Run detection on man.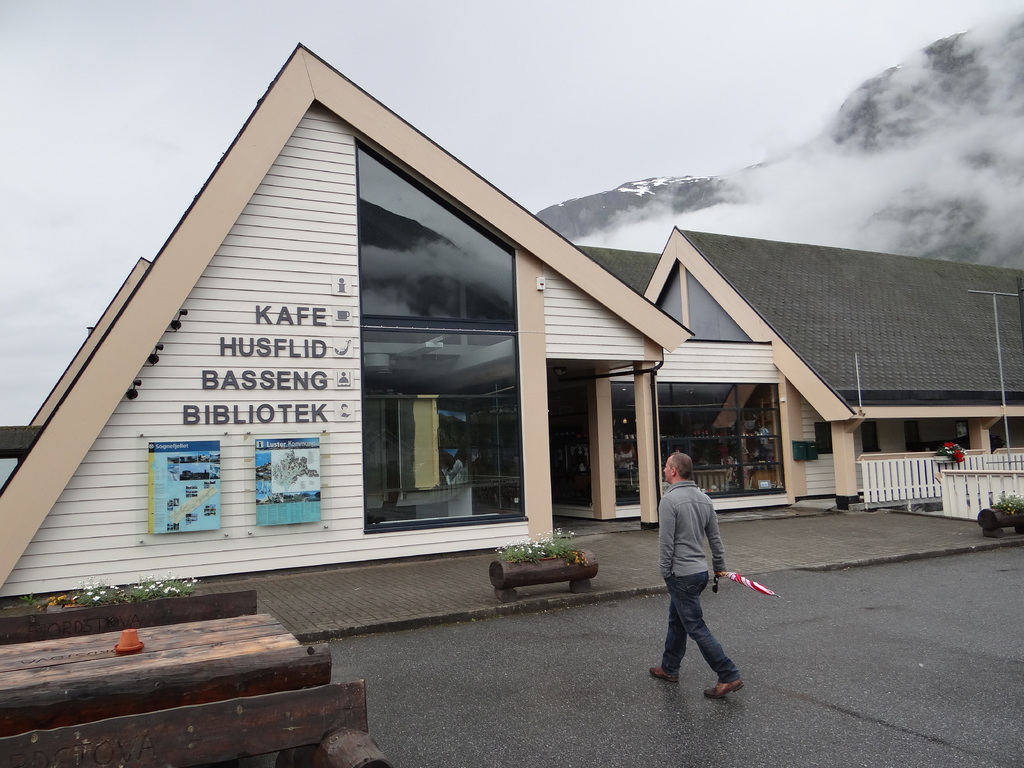
Result: left=648, top=456, right=748, bottom=701.
